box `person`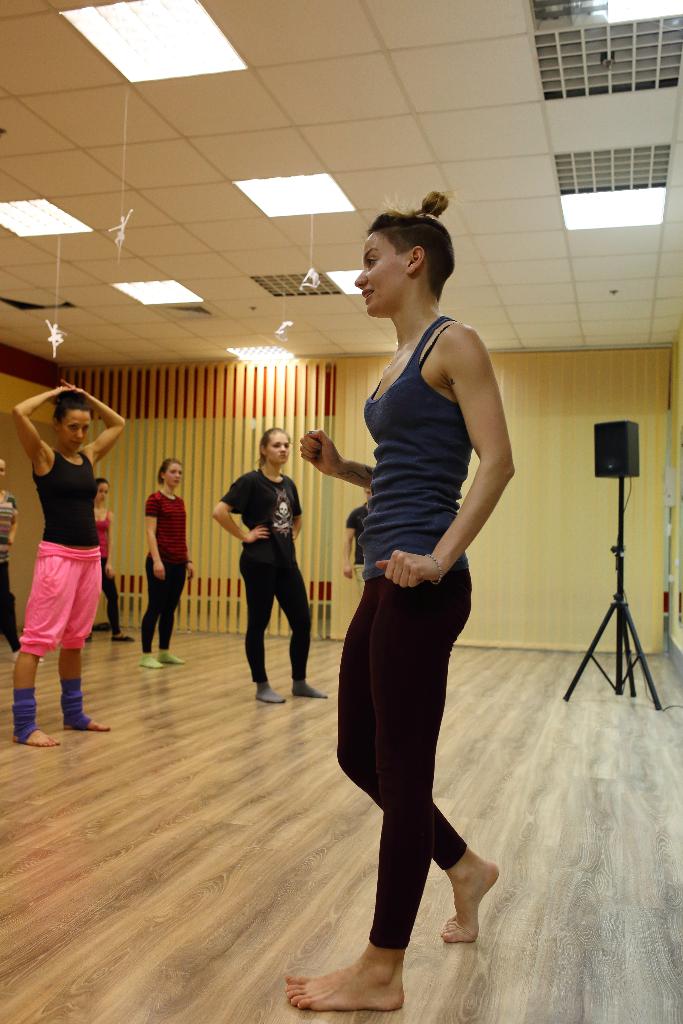
crop(88, 481, 137, 641)
